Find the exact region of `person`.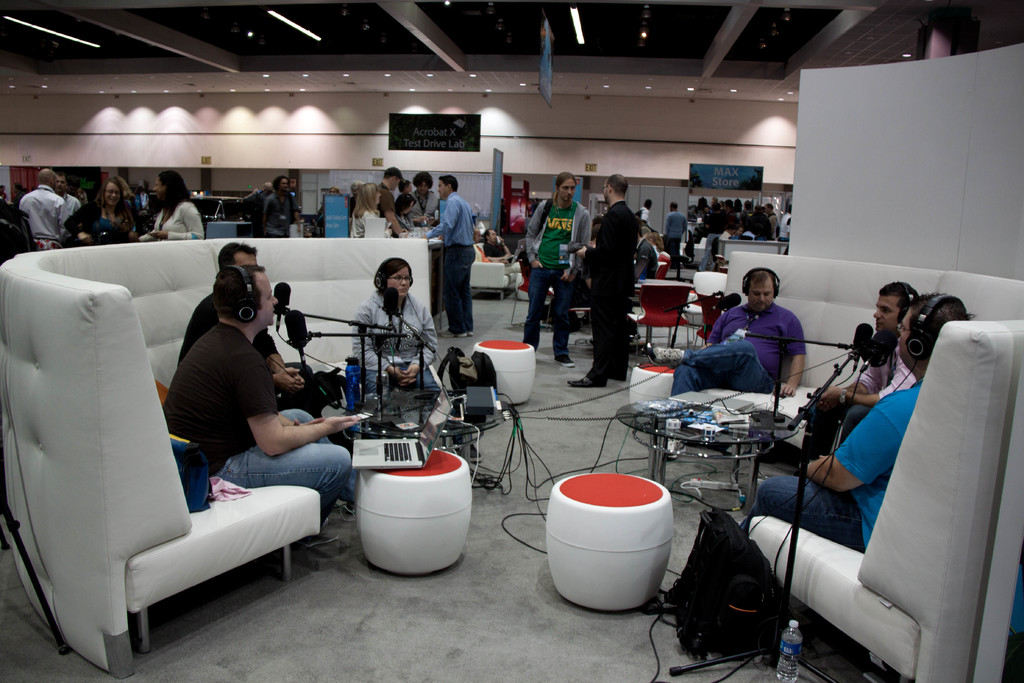
Exact region: Rect(260, 171, 300, 238).
